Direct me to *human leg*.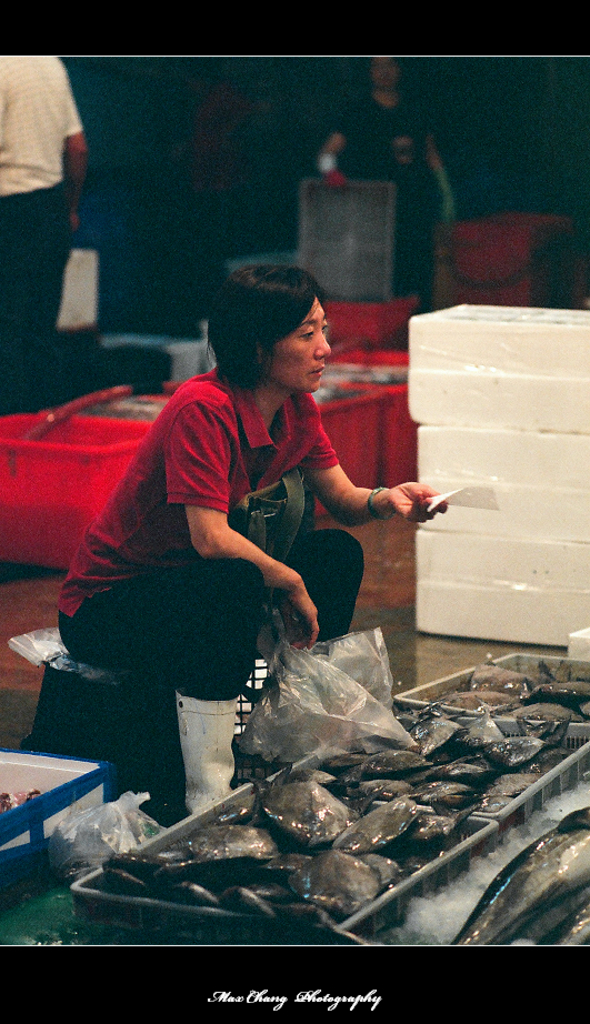
Direction: box=[66, 556, 254, 802].
